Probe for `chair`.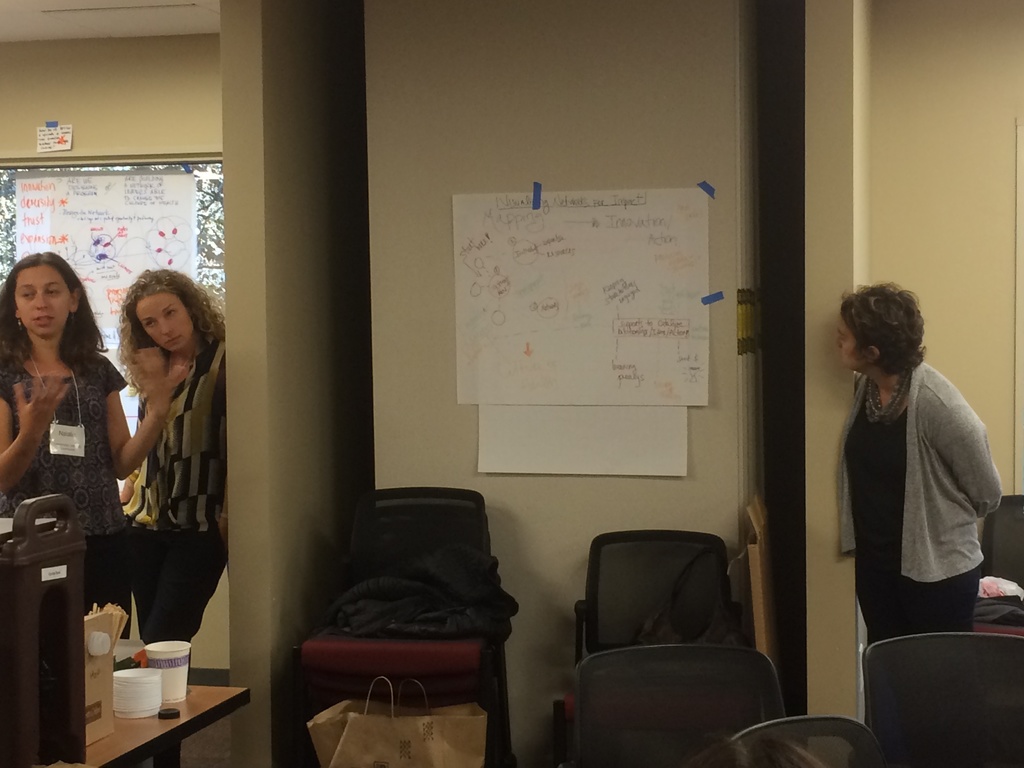
Probe result: l=572, t=650, r=788, b=767.
